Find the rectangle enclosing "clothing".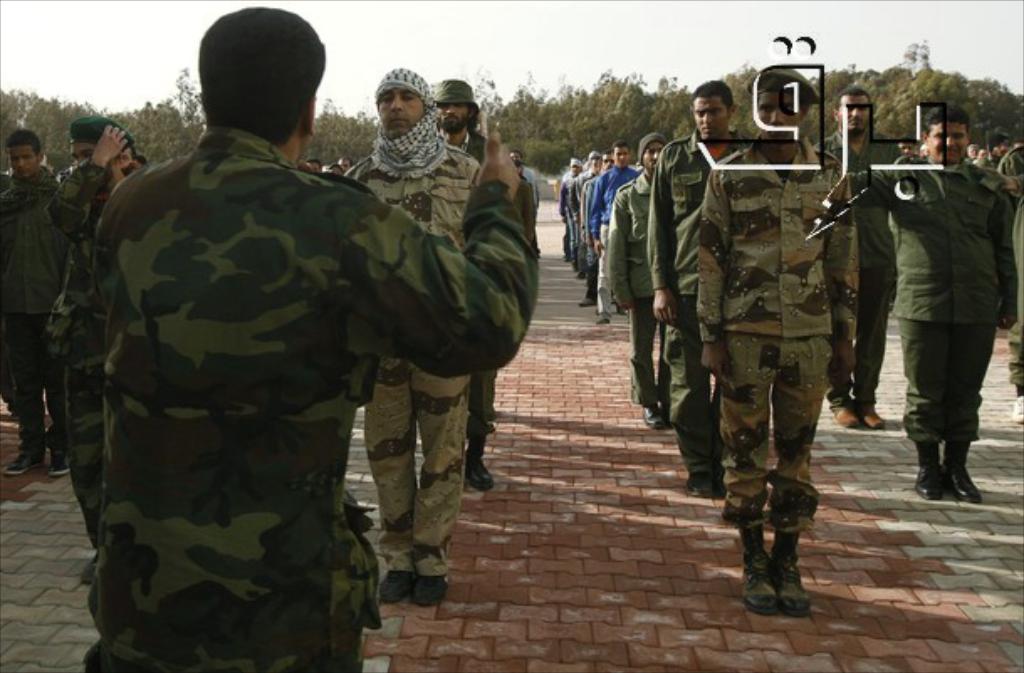
<bbox>562, 163, 589, 260</bbox>.
